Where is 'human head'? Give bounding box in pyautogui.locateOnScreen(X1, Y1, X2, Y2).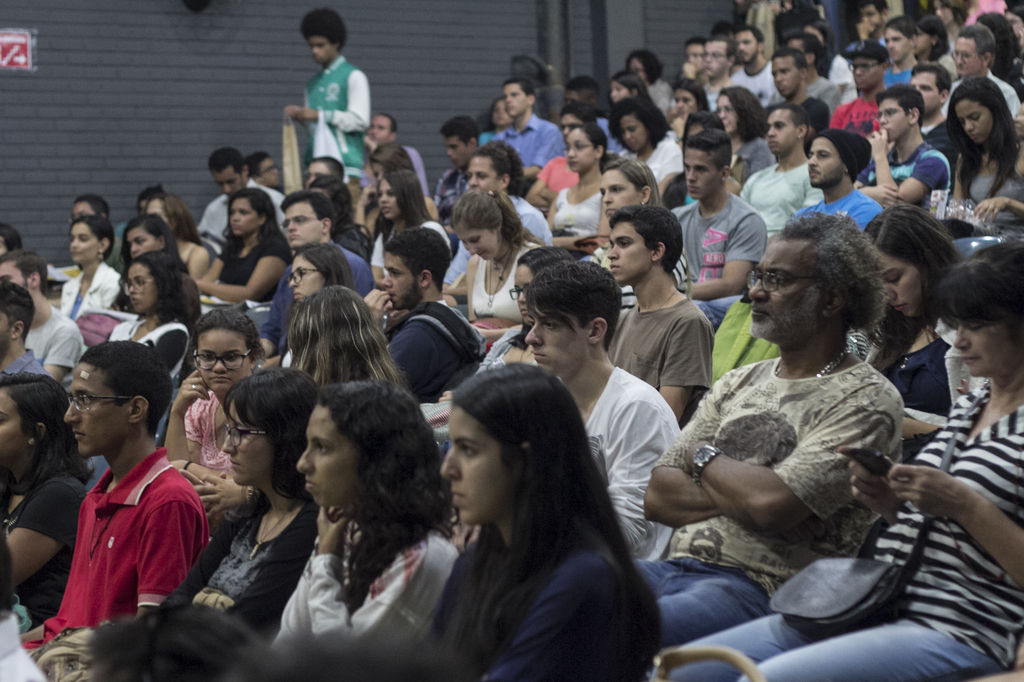
pyautogui.locateOnScreen(0, 248, 49, 292).
